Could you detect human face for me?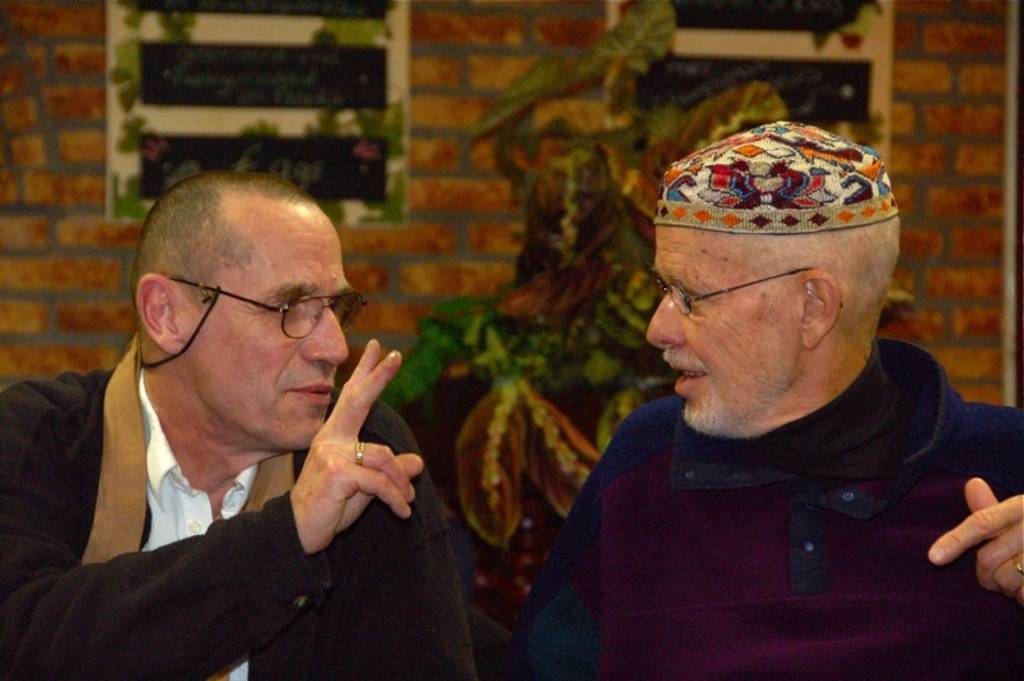
Detection result: l=648, t=232, r=800, b=426.
